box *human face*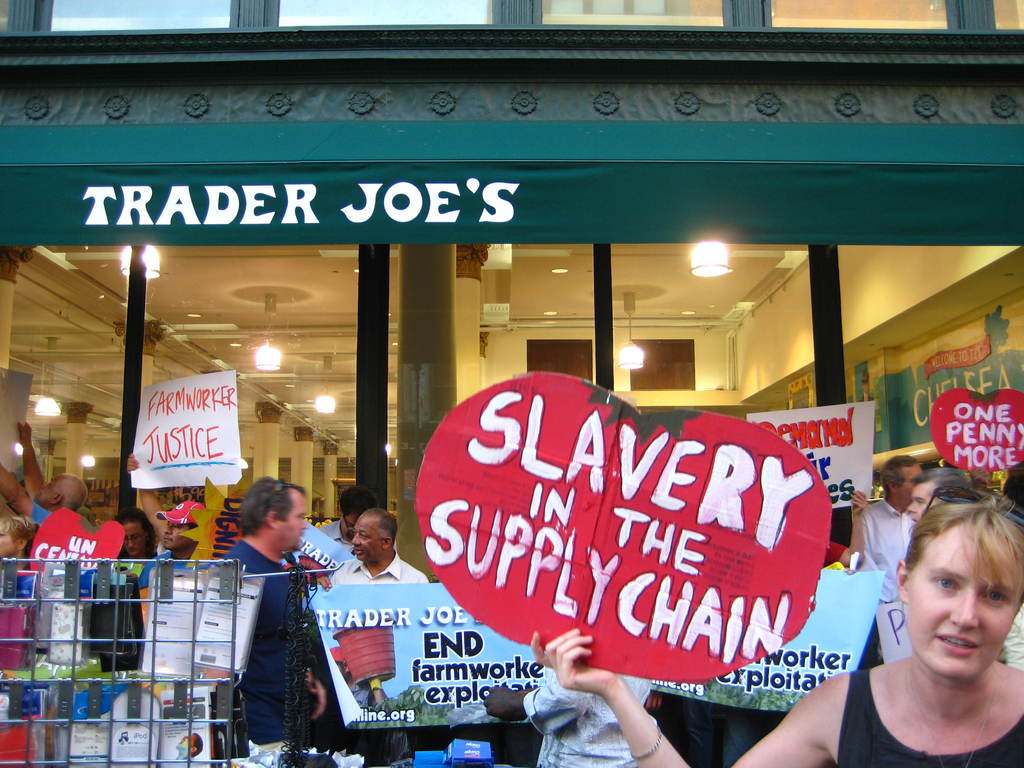
(x1=280, y1=492, x2=308, y2=555)
